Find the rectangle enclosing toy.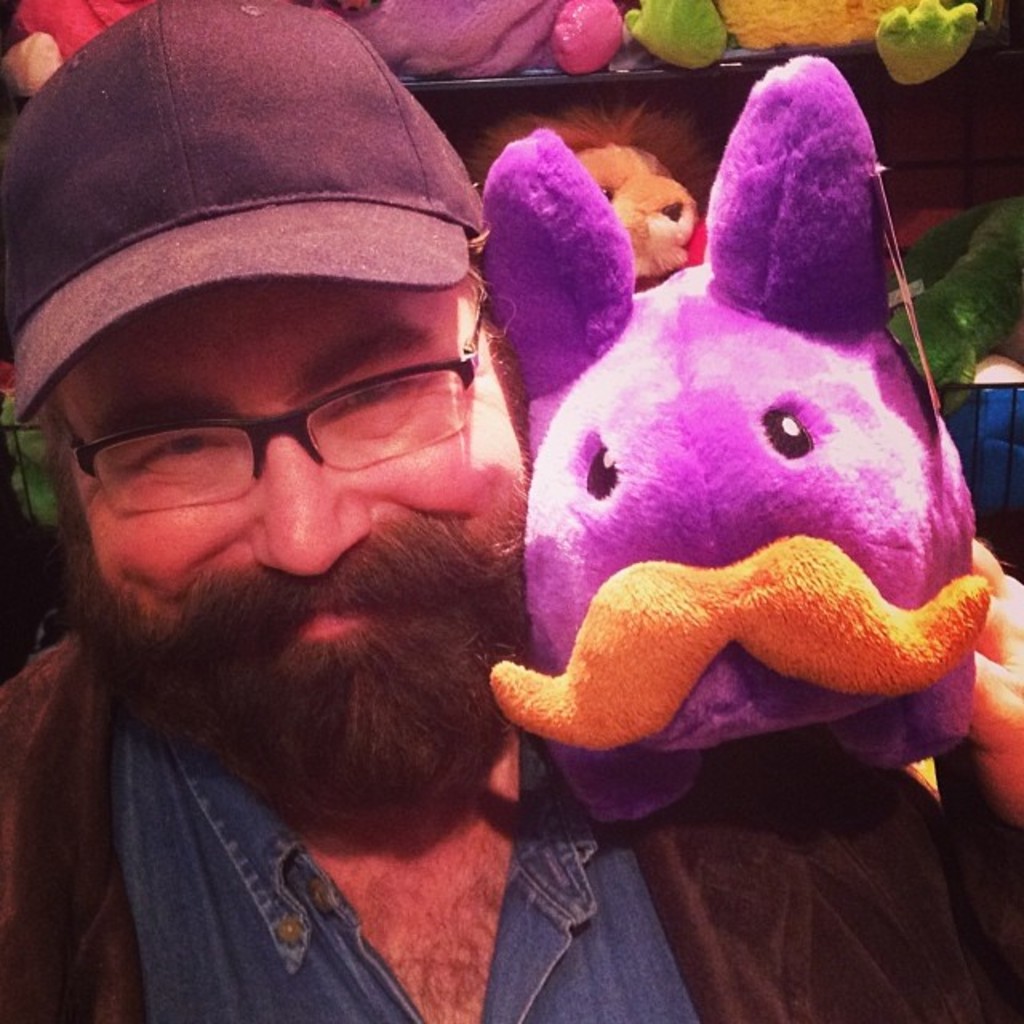
pyautogui.locateOnScreen(0, 363, 59, 538).
